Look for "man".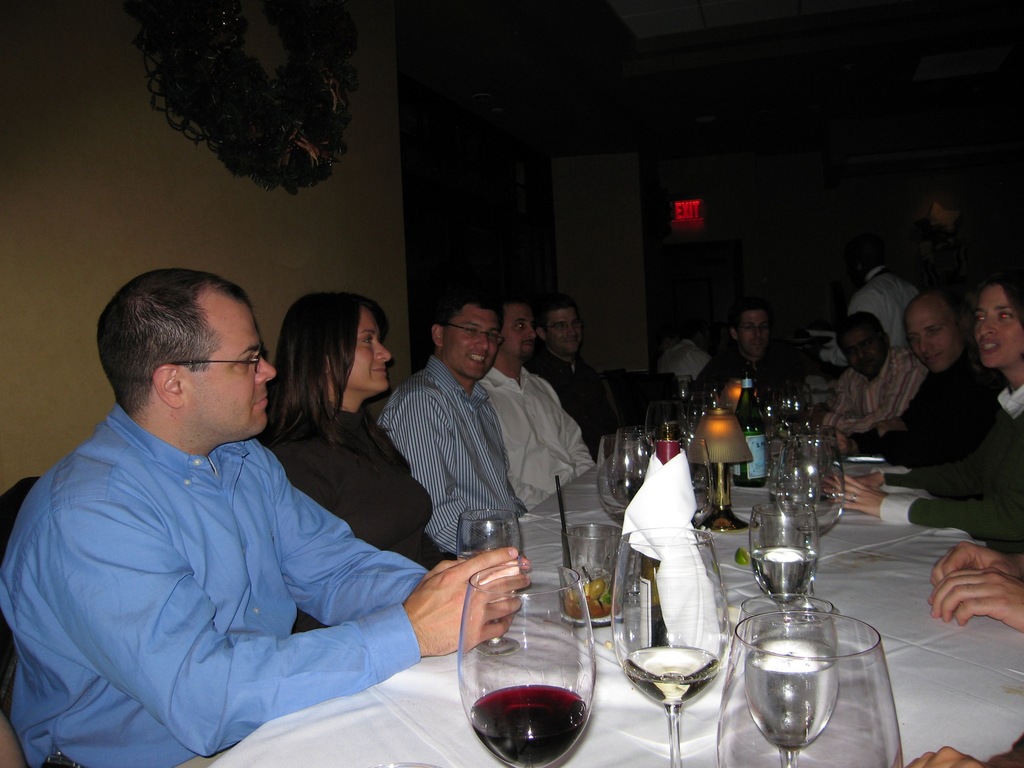
Found: detection(456, 294, 591, 516).
